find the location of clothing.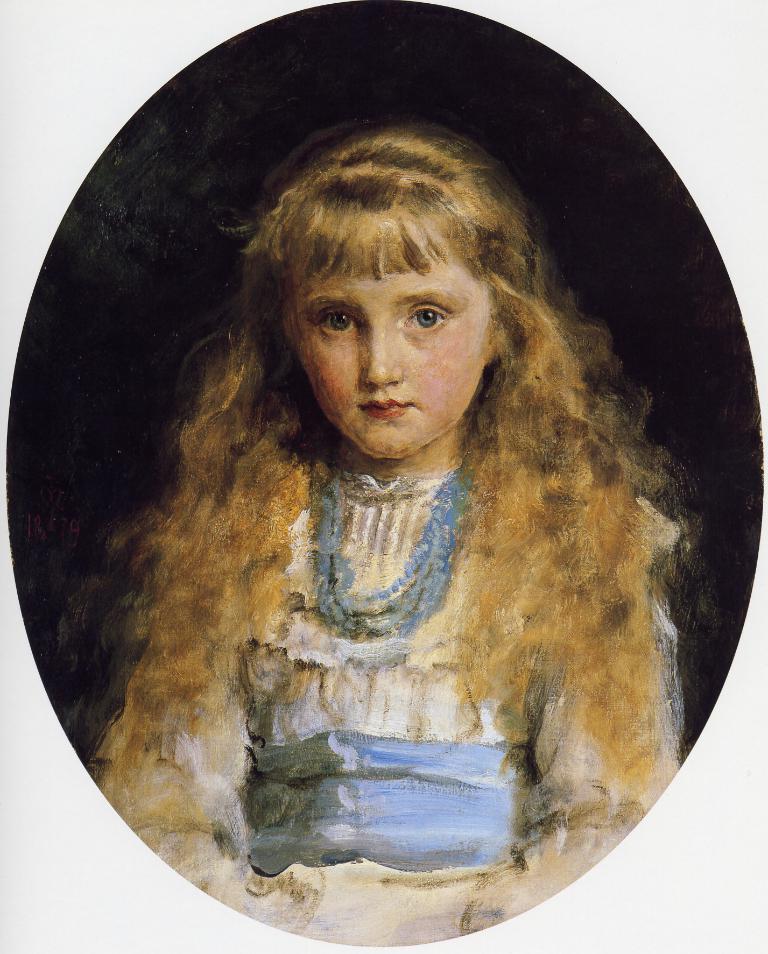
Location: detection(111, 340, 693, 872).
